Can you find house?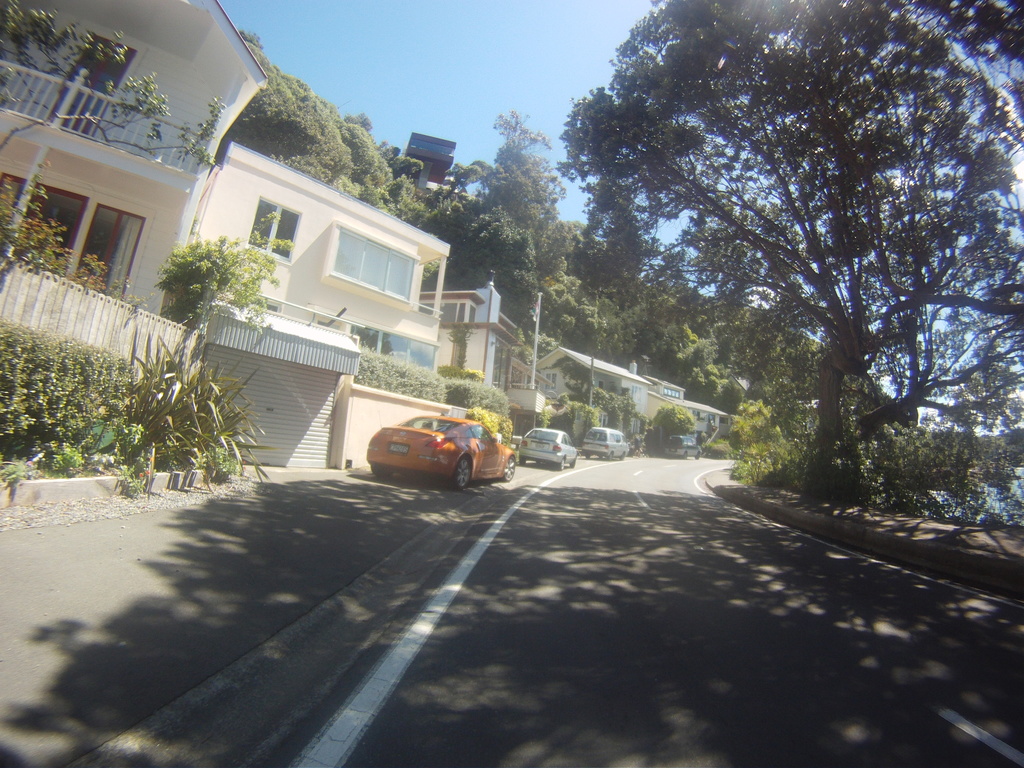
Yes, bounding box: box(186, 132, 452, 385).
